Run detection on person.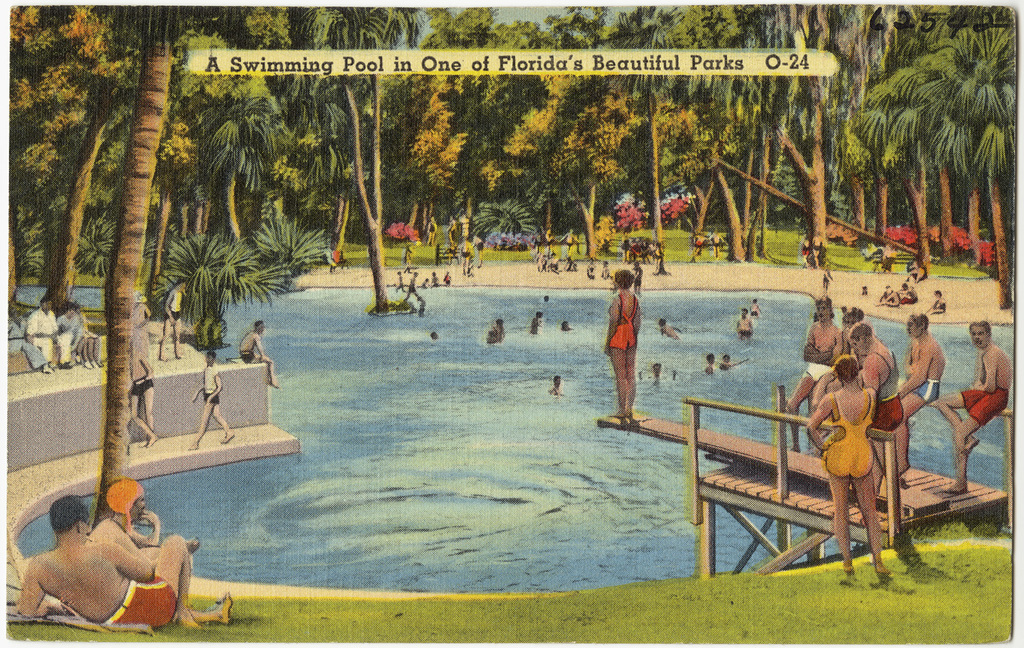
Result: box=[607, 266, 645, 429].
